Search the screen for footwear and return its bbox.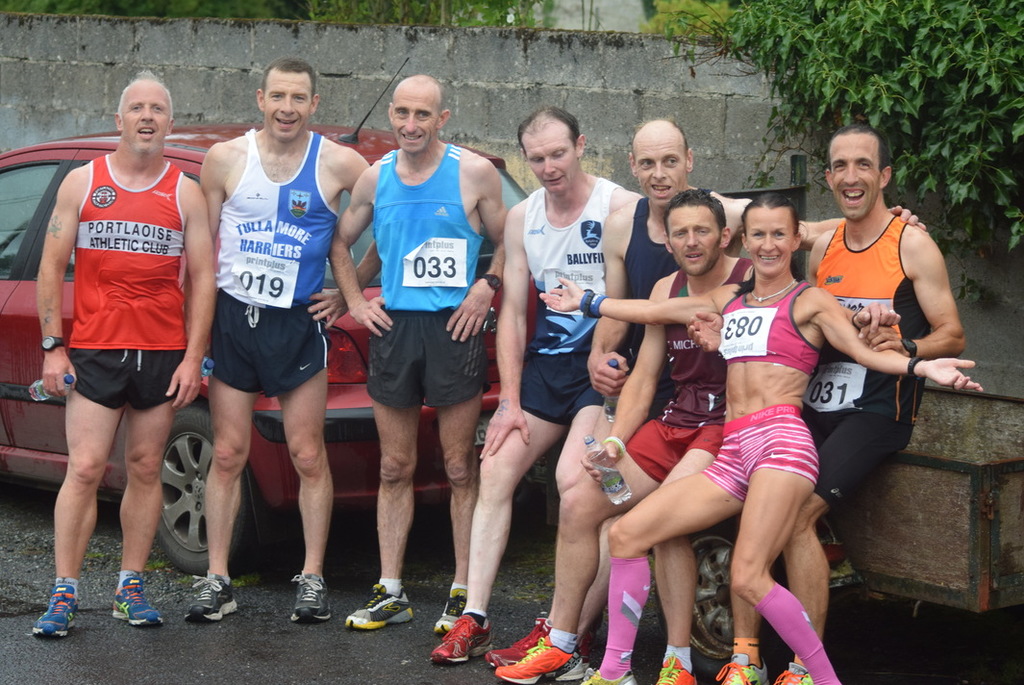
Found: (577,668,631,684).
